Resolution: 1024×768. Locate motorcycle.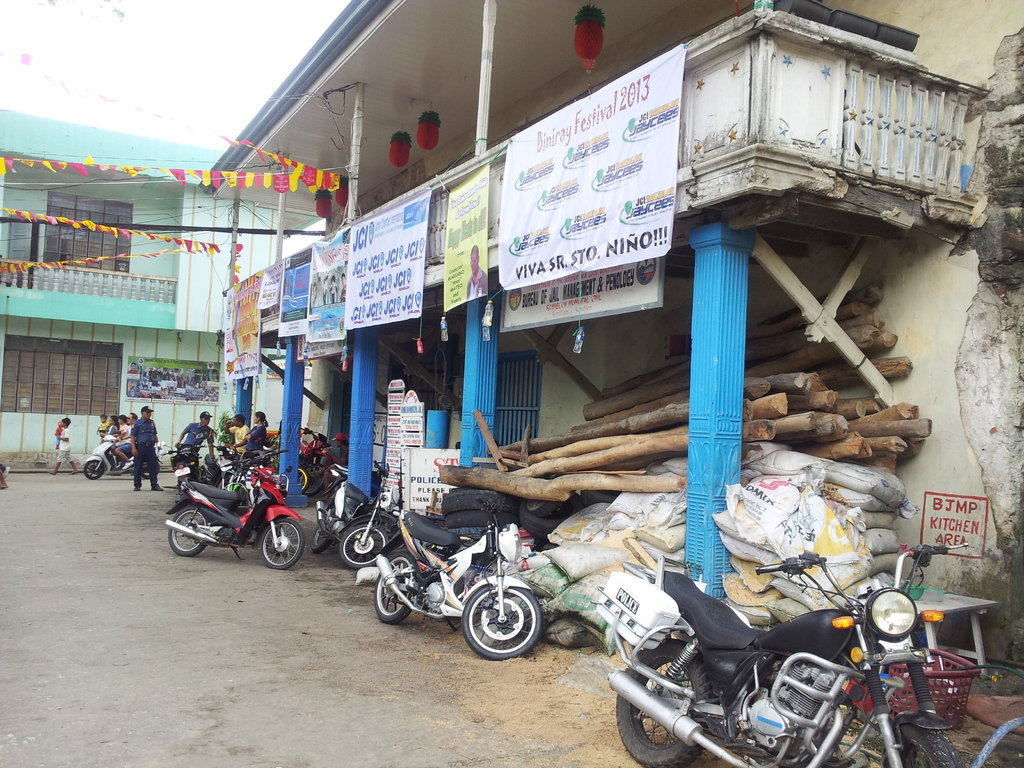
box=[228, 445, 288, 500].
